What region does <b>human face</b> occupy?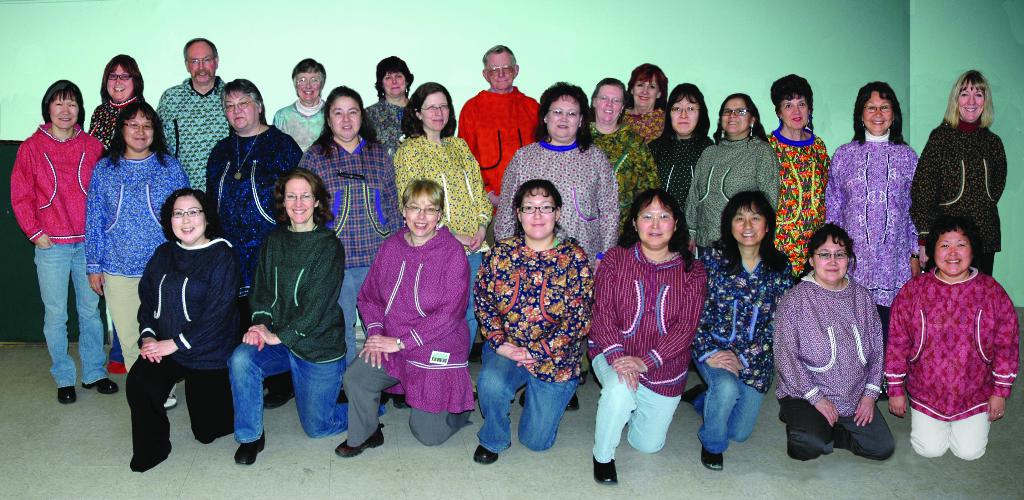
{"x1": 814, "y1": 238, "x2": 854, "y2": 279}.
